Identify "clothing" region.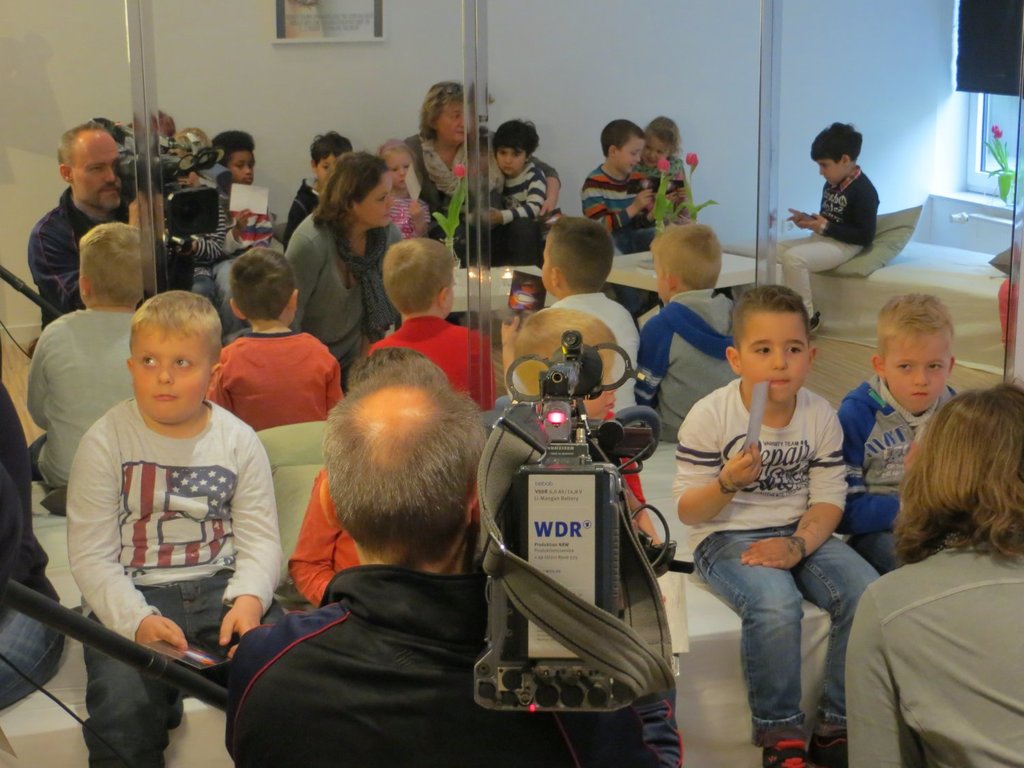
Region: 766/233/862/311.
